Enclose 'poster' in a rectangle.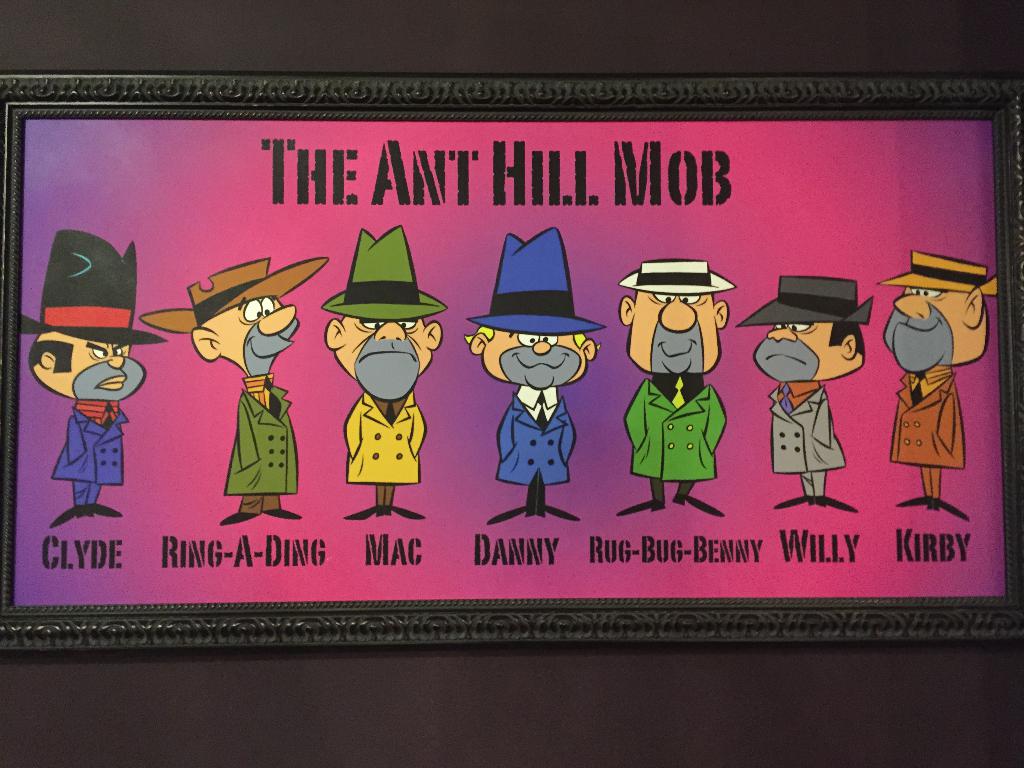
select_region(15, 119, 1007, 605).
